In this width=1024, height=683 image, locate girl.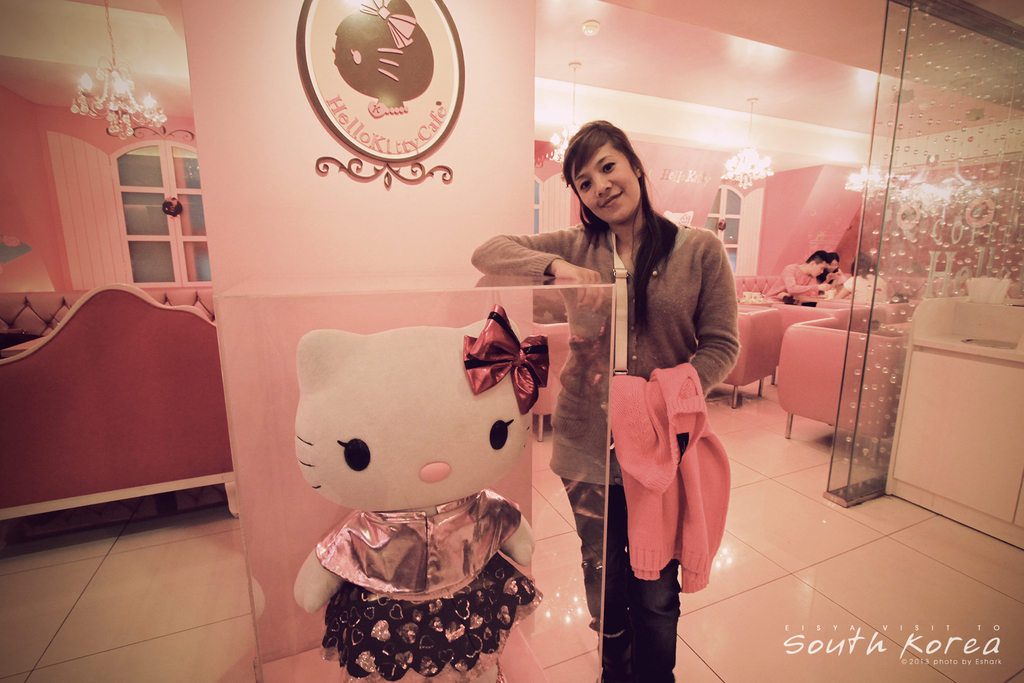
Bounding box: (818,251,843,292).
